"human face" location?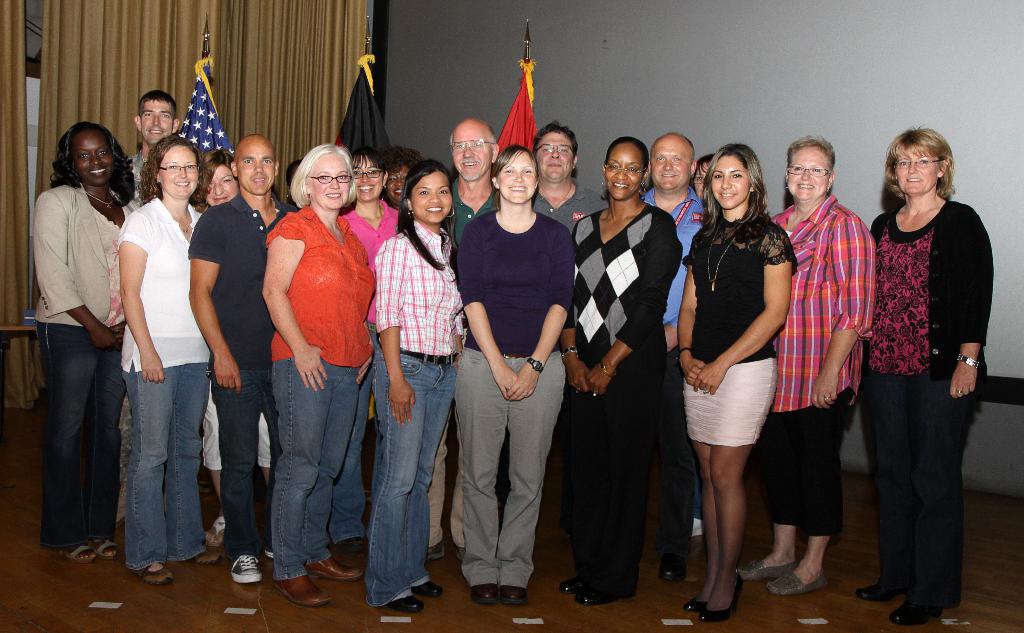
x1=202 y1=165 x2=234 y2=207
